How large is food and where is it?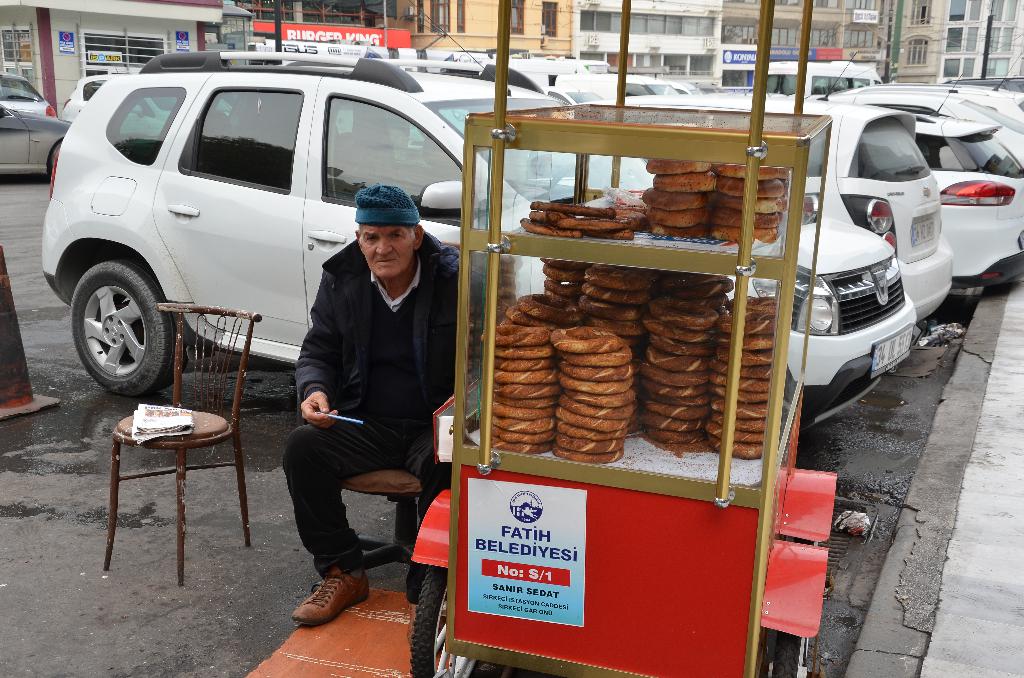
Bounding box: <region>518, 160, 790, 245</region>.
